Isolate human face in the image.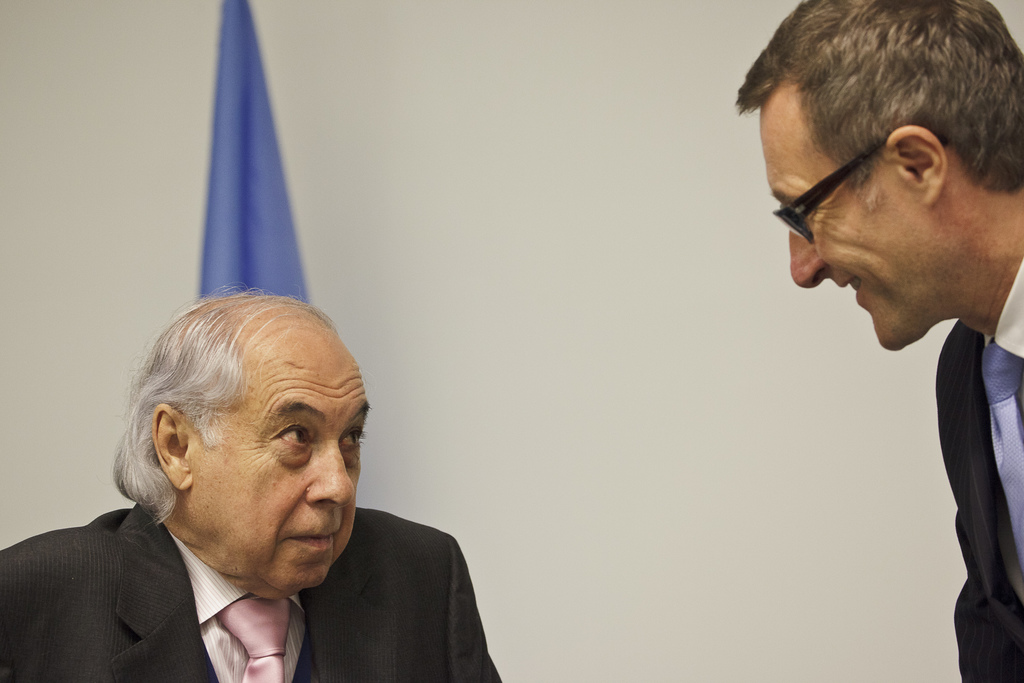
Isolated region: 191,356,371,588.
